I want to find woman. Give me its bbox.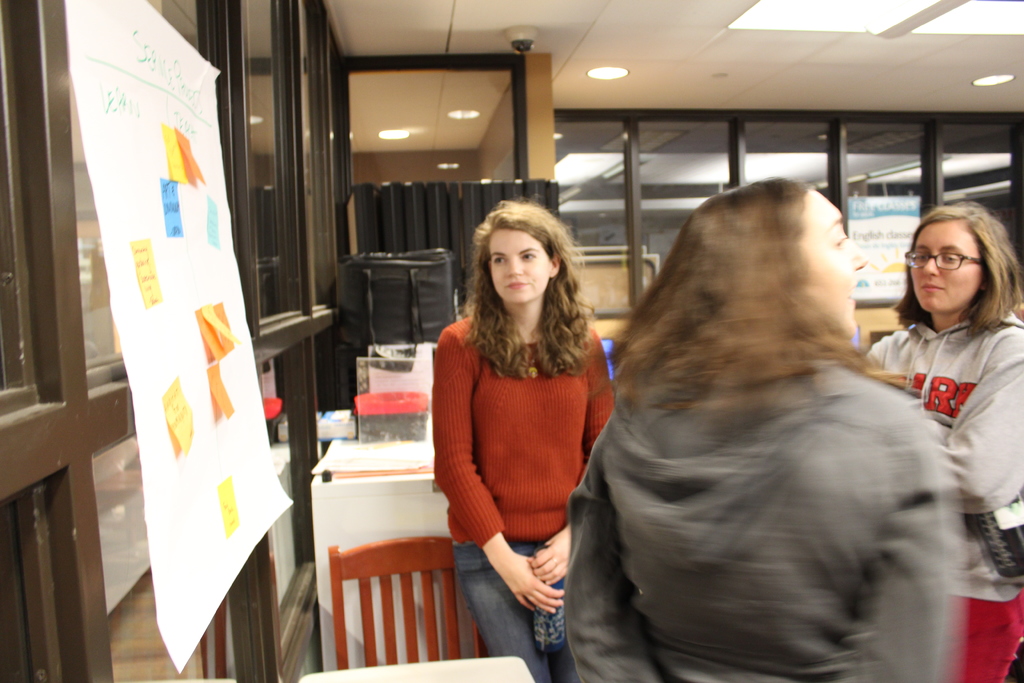
bbox=[423, 192, 610, 667].
